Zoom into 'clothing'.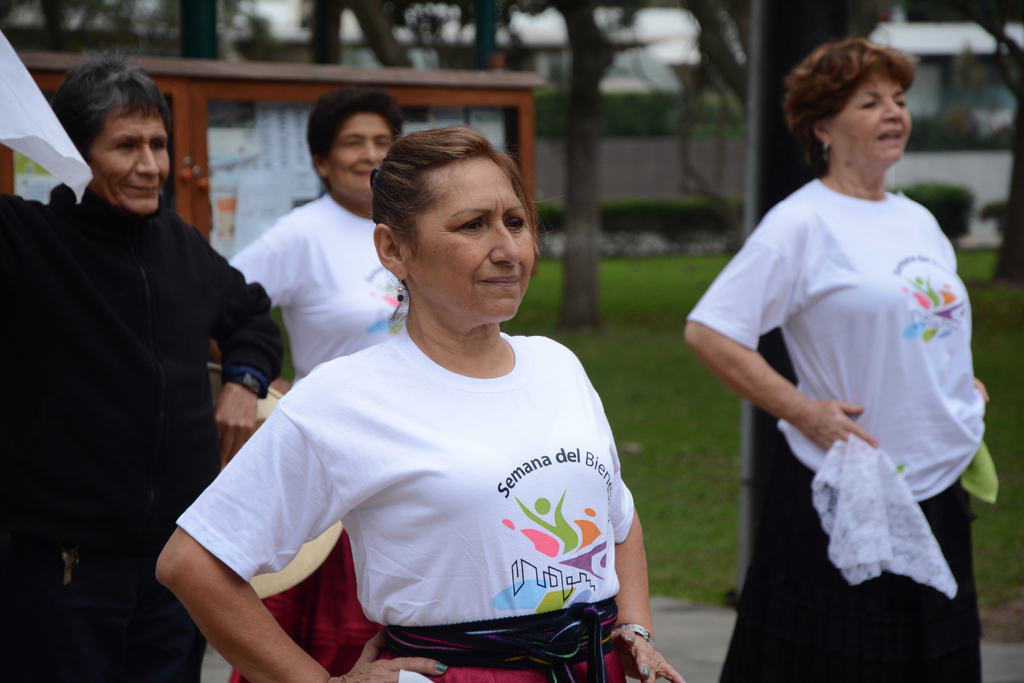
Zoom target: (left=207, top=275, right=639, bottom=669).
